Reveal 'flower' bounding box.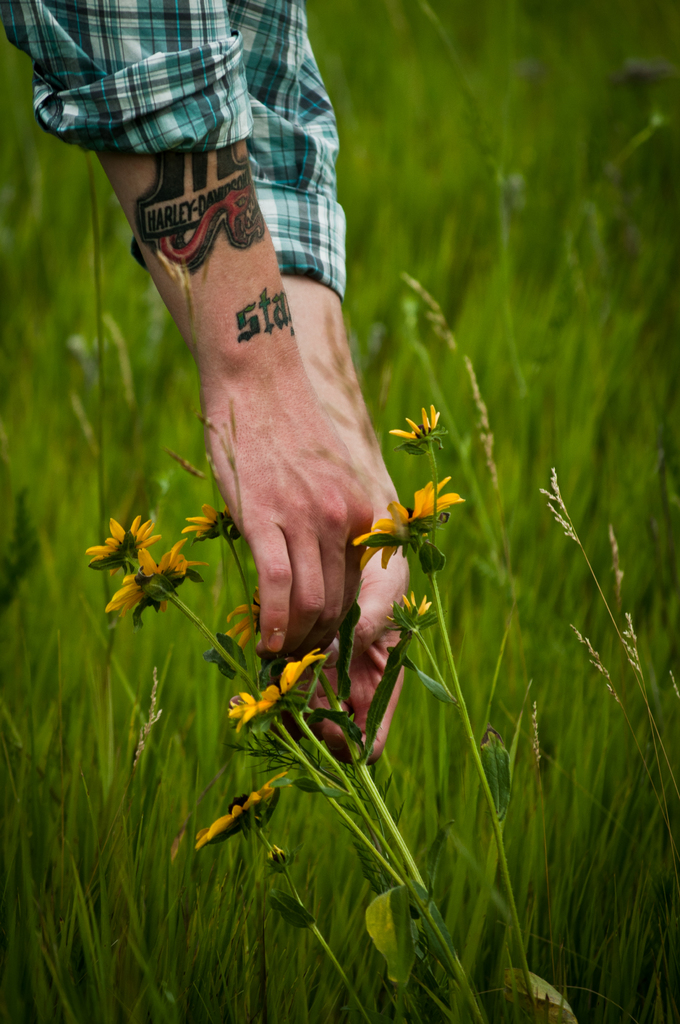
Revealed: region(283, 645, 330, 692).
